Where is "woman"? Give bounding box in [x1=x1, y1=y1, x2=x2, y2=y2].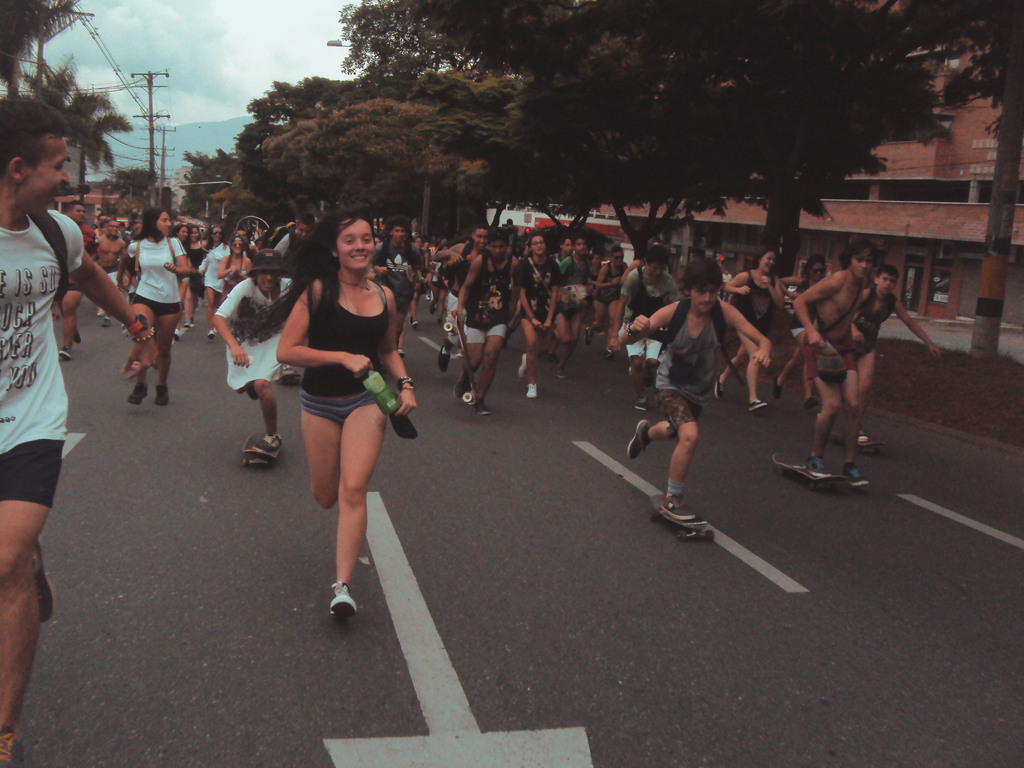
[x1=174, y1=224, x2=193, y2=332].
